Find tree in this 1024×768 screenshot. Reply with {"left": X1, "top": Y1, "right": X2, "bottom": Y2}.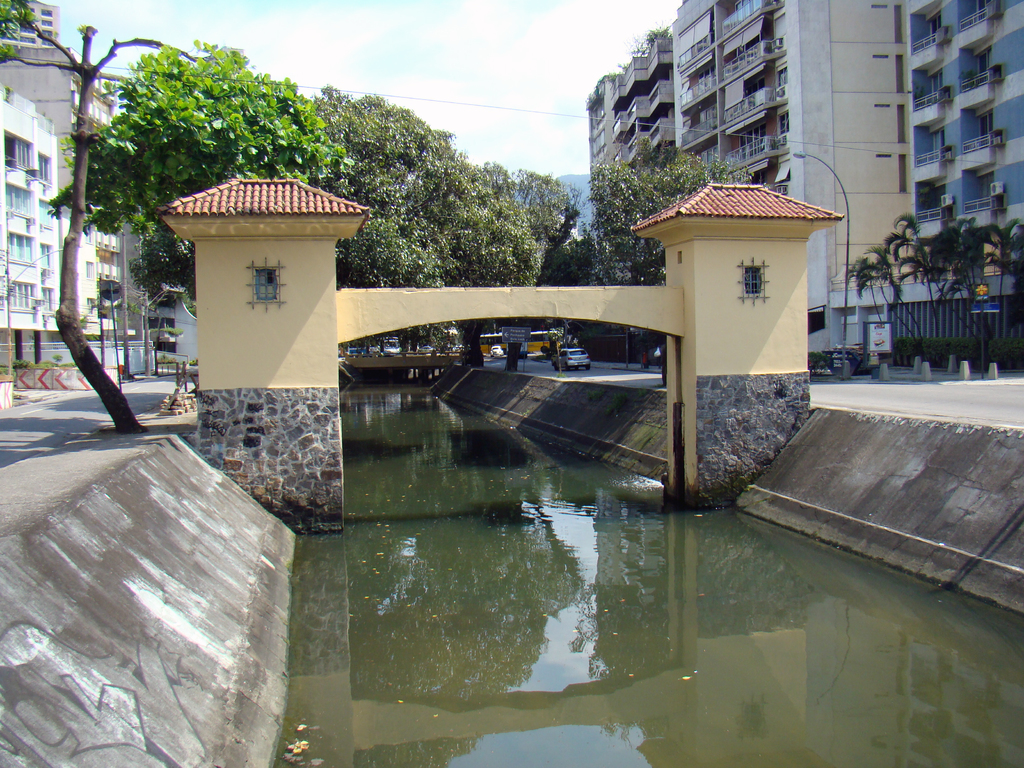
{"left": 65, "top": 54, "right": 333, "bottom": 314}.
